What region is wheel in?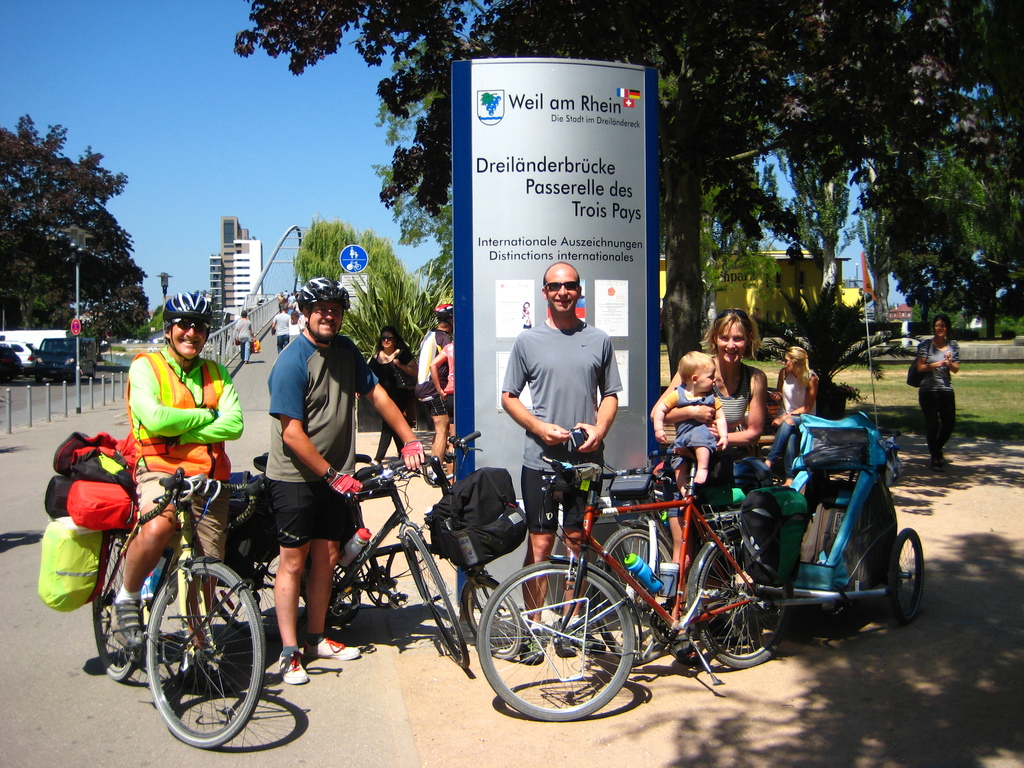
x1=221, y1=536, x2=333, y2=655.
